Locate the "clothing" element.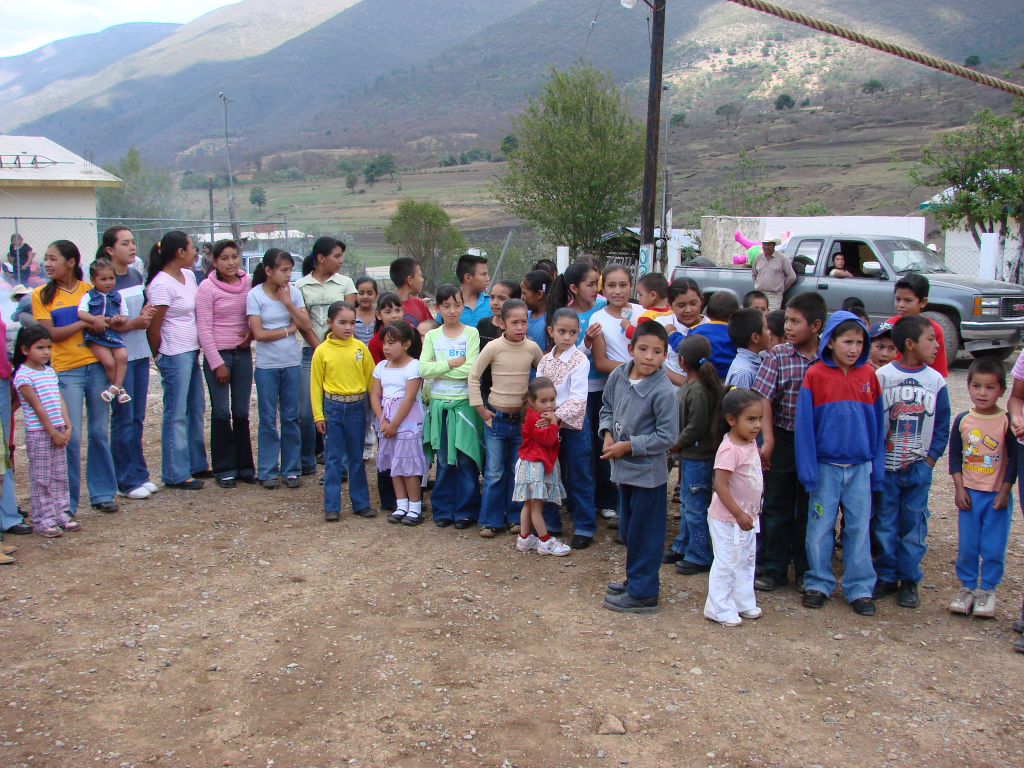
Element bbox: box=[467, 334, 544, 533].
